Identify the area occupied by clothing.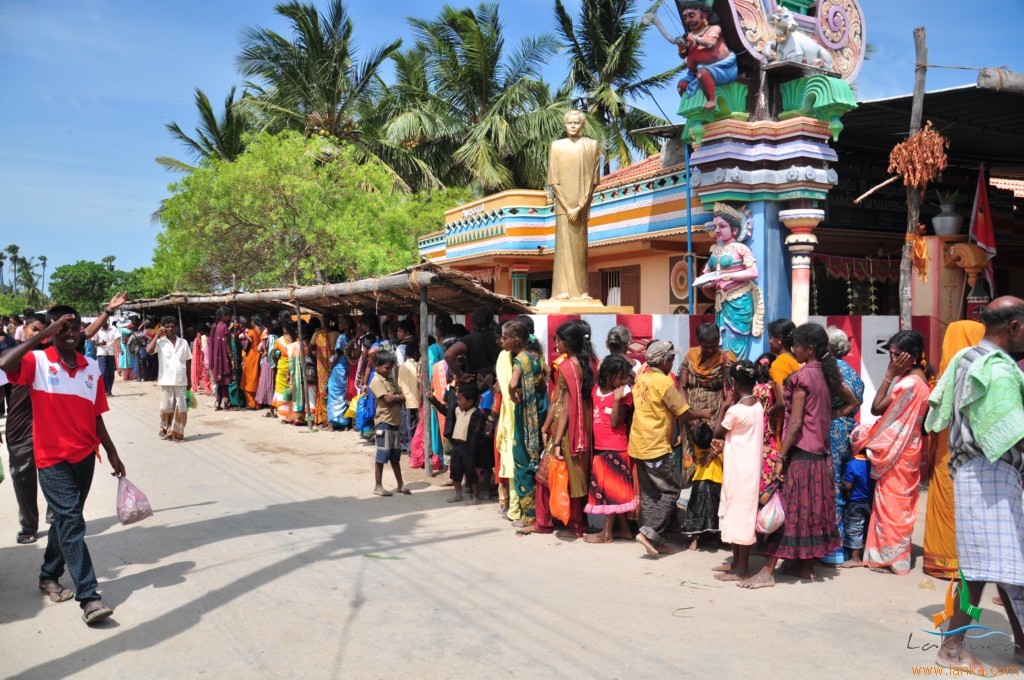
Area: l=676, t=414, r=727, b=546.
